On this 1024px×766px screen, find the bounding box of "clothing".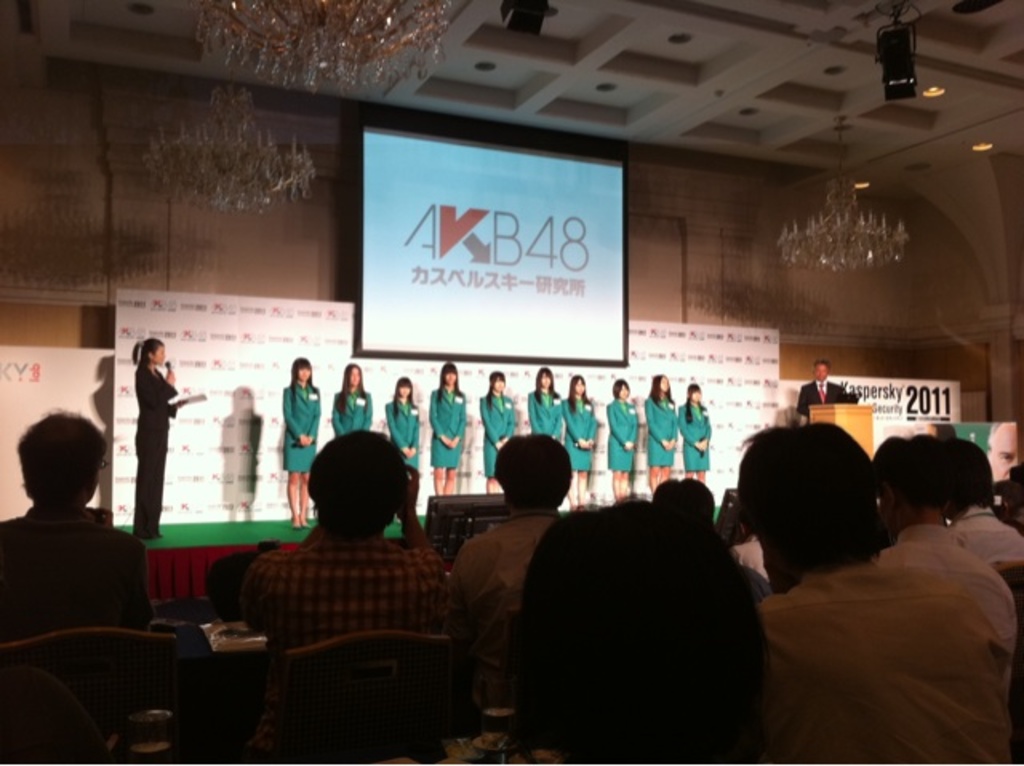
Bounding box: [525, 398, 557, 435].
